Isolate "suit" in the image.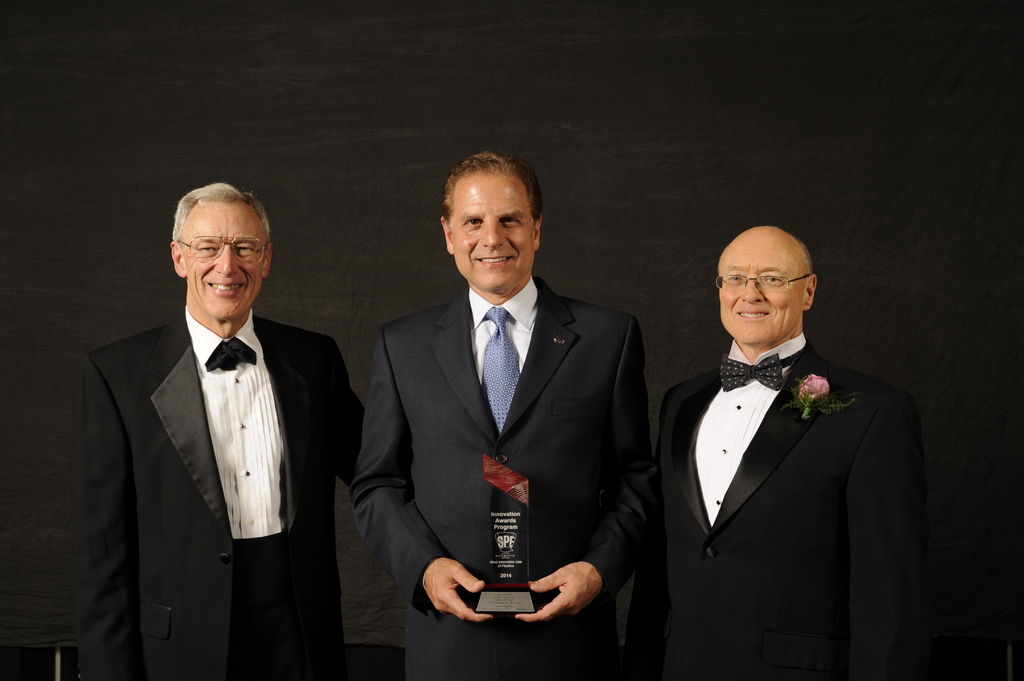
Isolated region: pyautogui.locateOnScreen(77, 310, 364, 680).
